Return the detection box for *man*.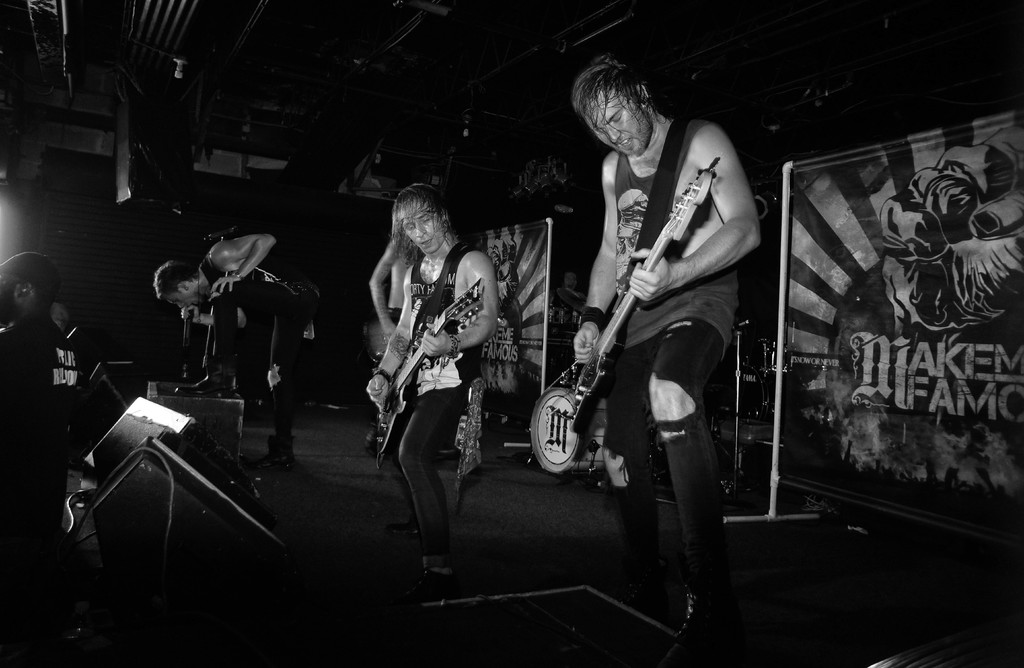
<region>364, 186, 495, 592</region>.
